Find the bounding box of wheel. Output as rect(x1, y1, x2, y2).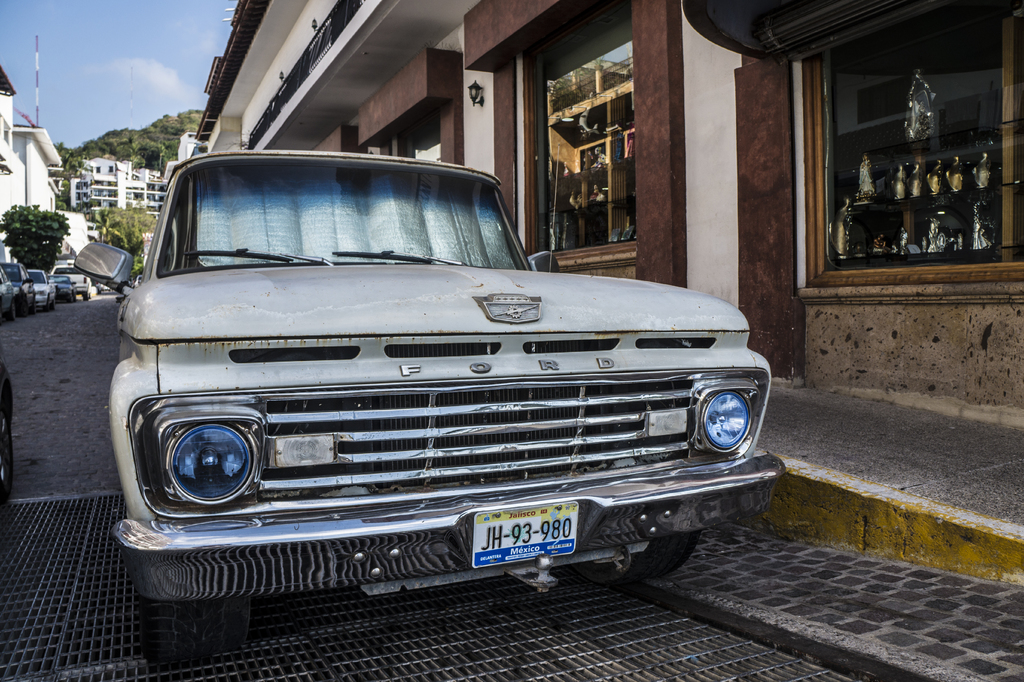
rect(141, 595, 255, 669).
